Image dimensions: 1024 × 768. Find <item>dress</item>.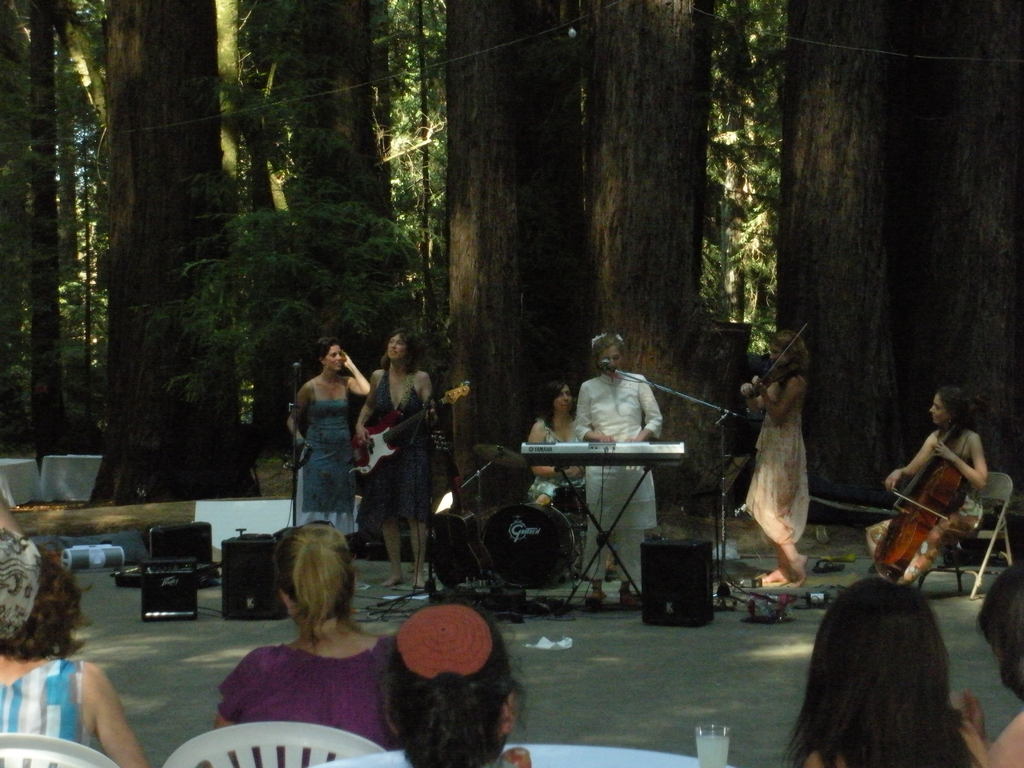
BBox(295, 397, 350, 538).
